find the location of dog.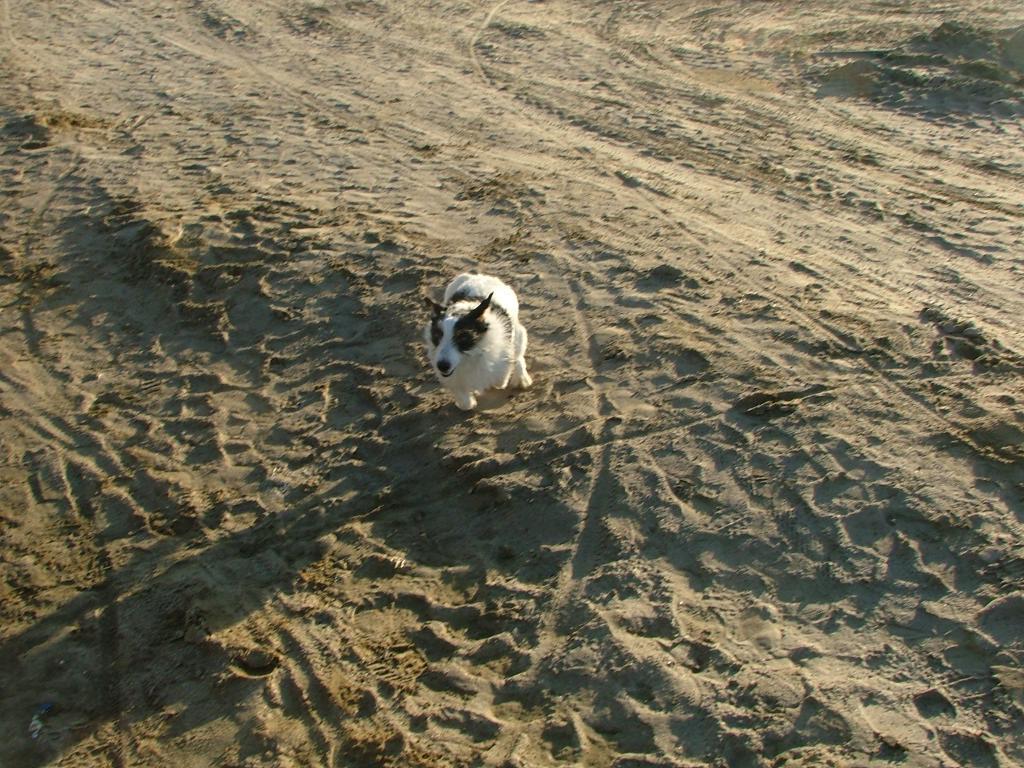
Location: <box>421,273,534,412</box>.
